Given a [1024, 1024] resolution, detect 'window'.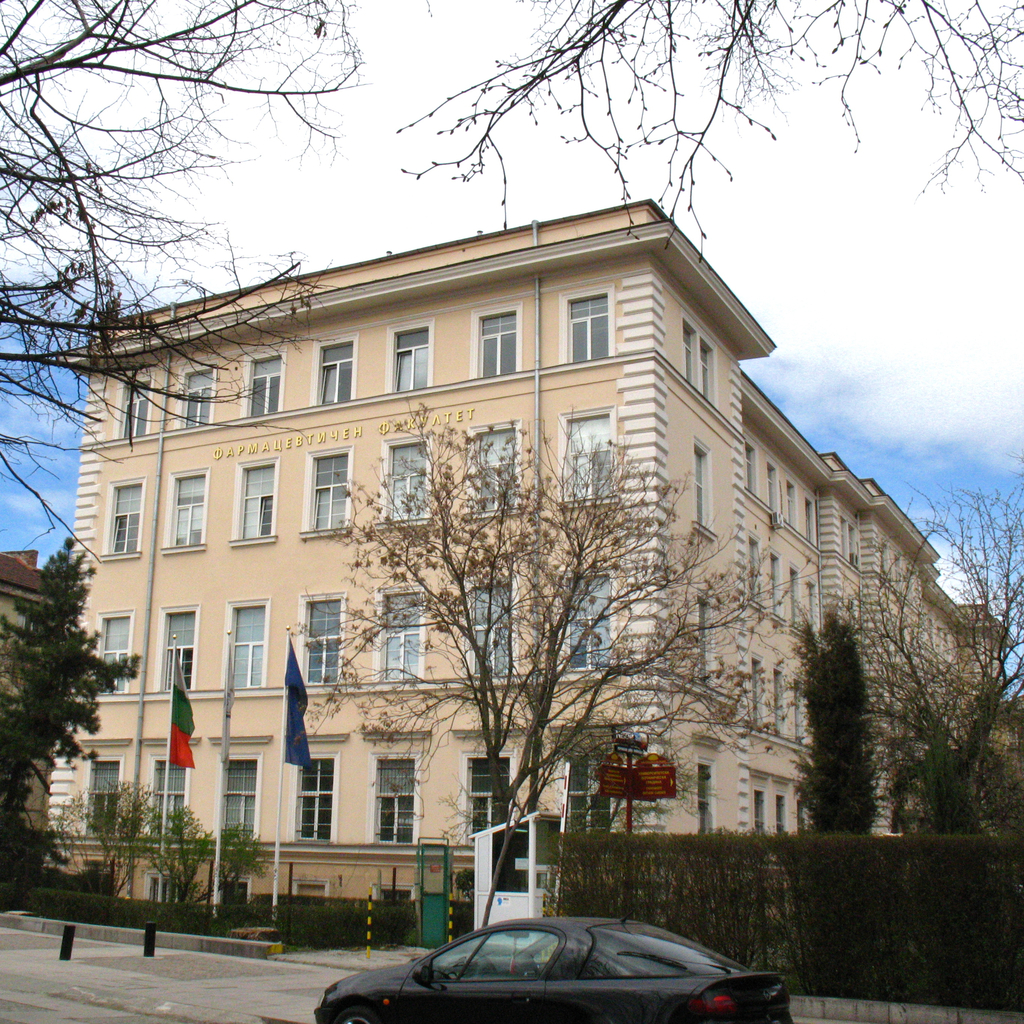
left=756, top=792, right=765, bottom=838.
